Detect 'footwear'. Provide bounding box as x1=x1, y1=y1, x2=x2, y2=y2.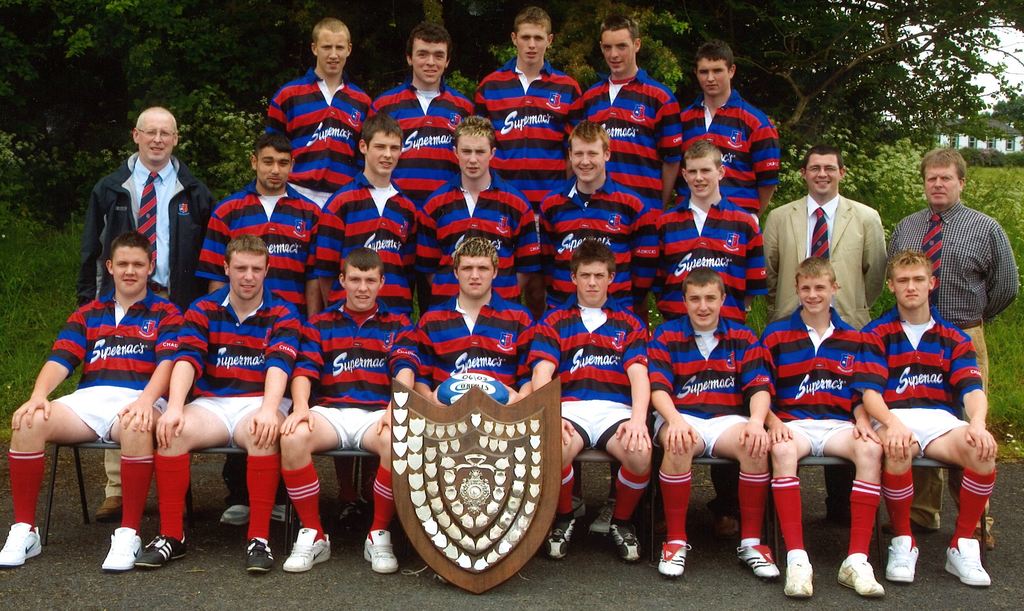
x1=947, y1=532, x2=1000, y2=592.
